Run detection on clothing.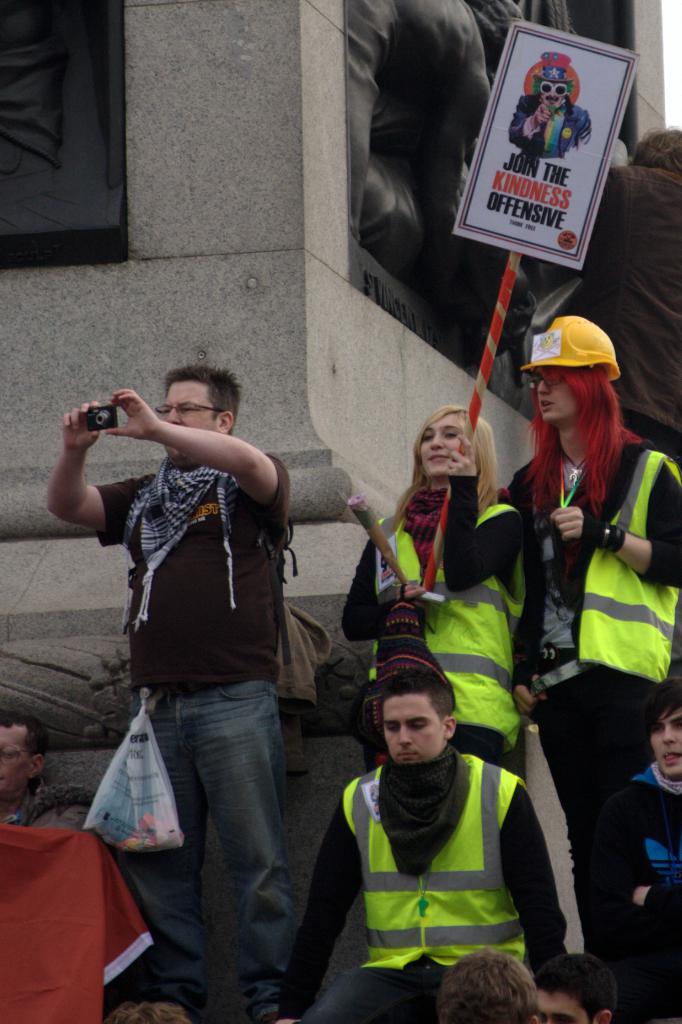
Result: 564/172/681/467.
